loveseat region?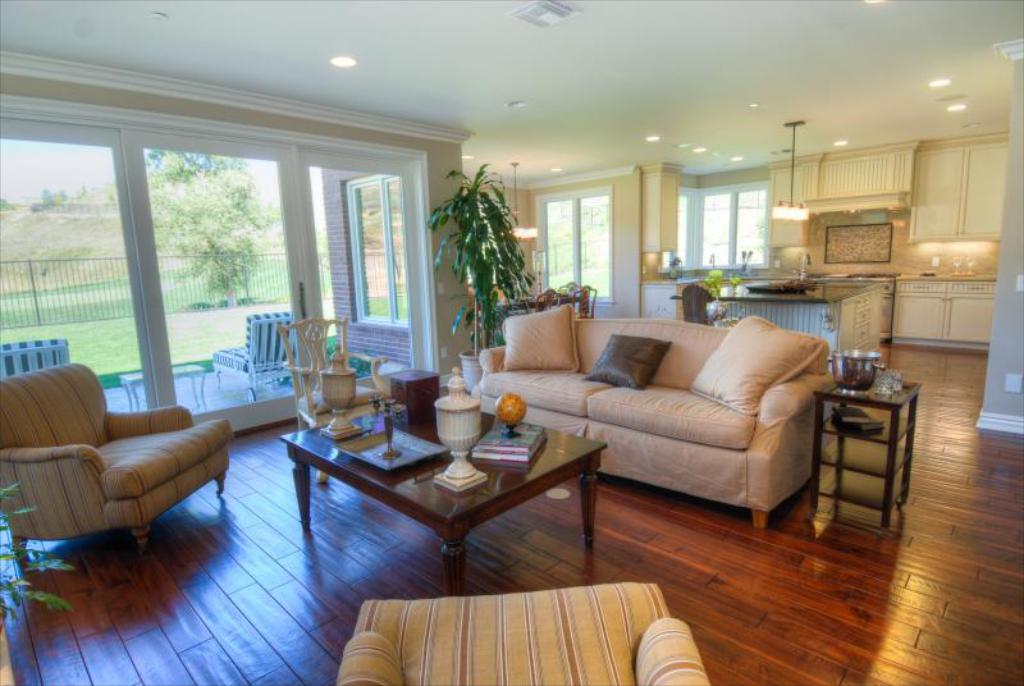
<bbox>0, 362, 233, 558</bbox>
